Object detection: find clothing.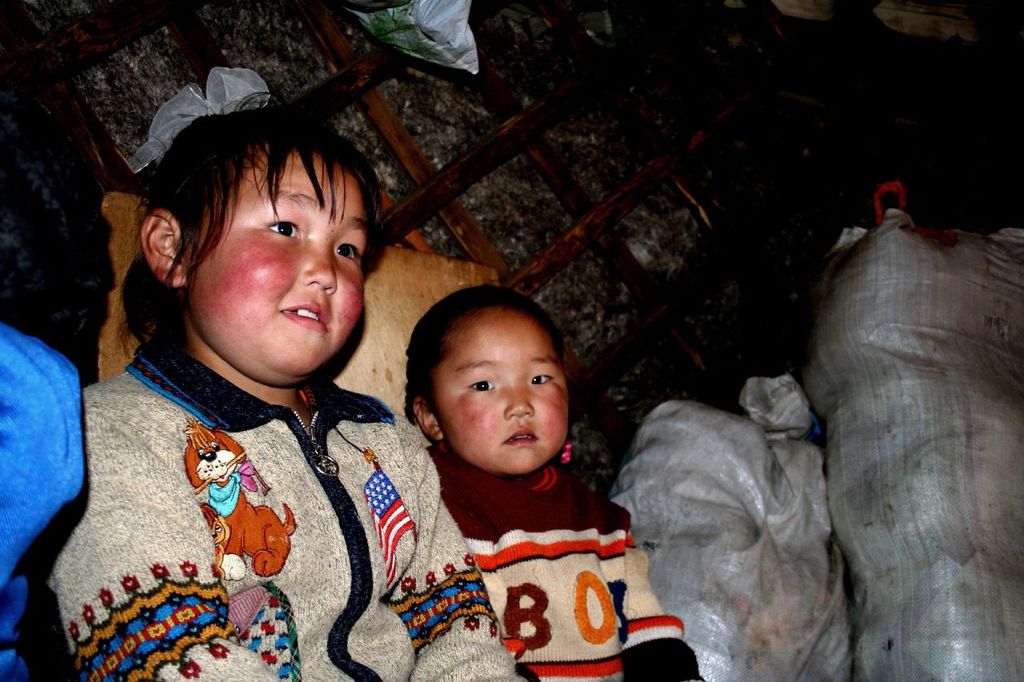
[430,444,699,681].
